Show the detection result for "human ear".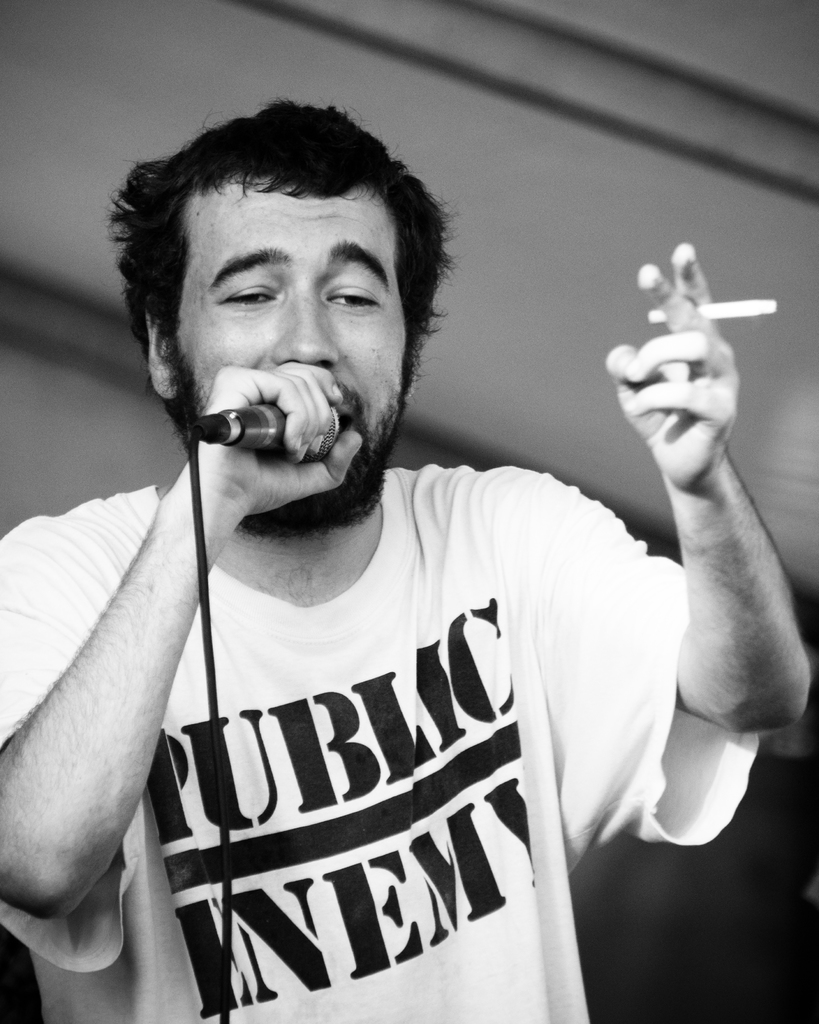
bbox(145, 313, 177, 400).
